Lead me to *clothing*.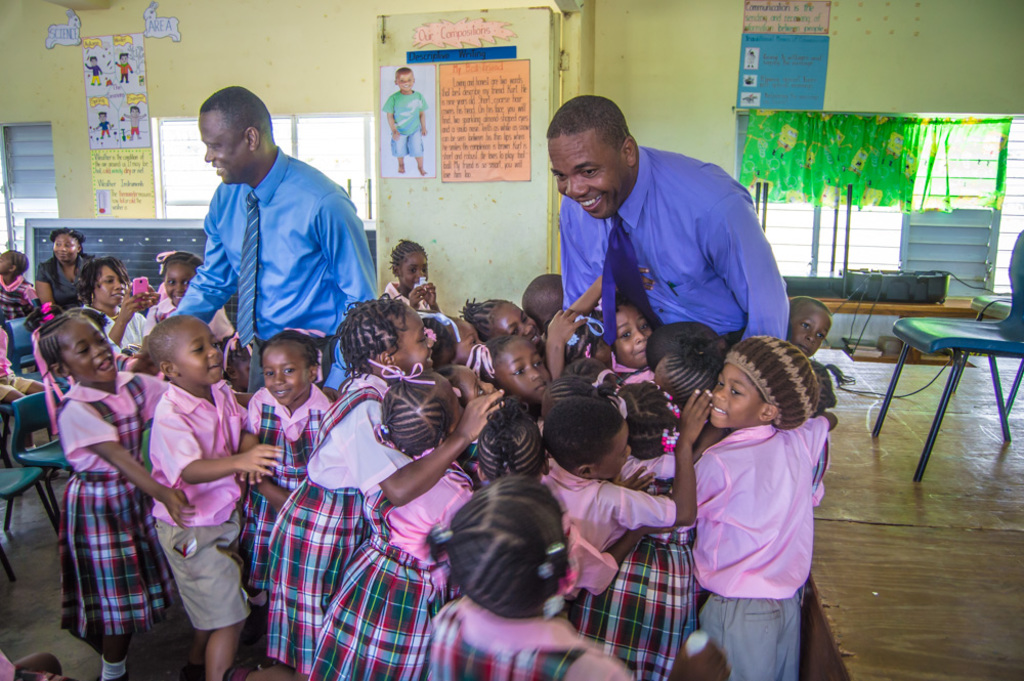
Lead to Rect(392, 99, 423, 170).
